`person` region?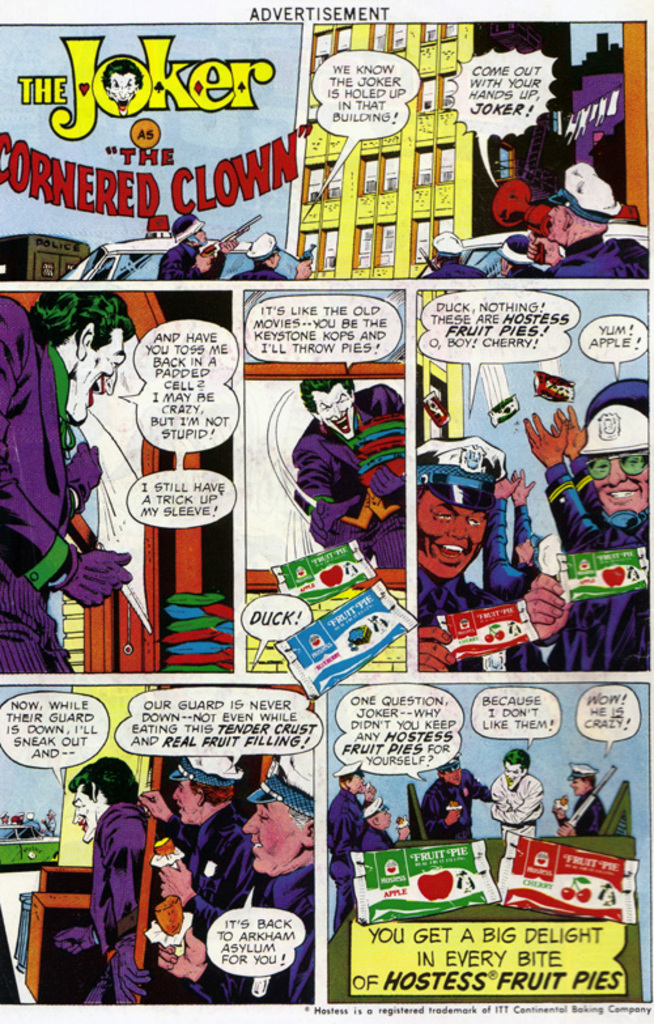
rect(501, 231, 555, 273)
